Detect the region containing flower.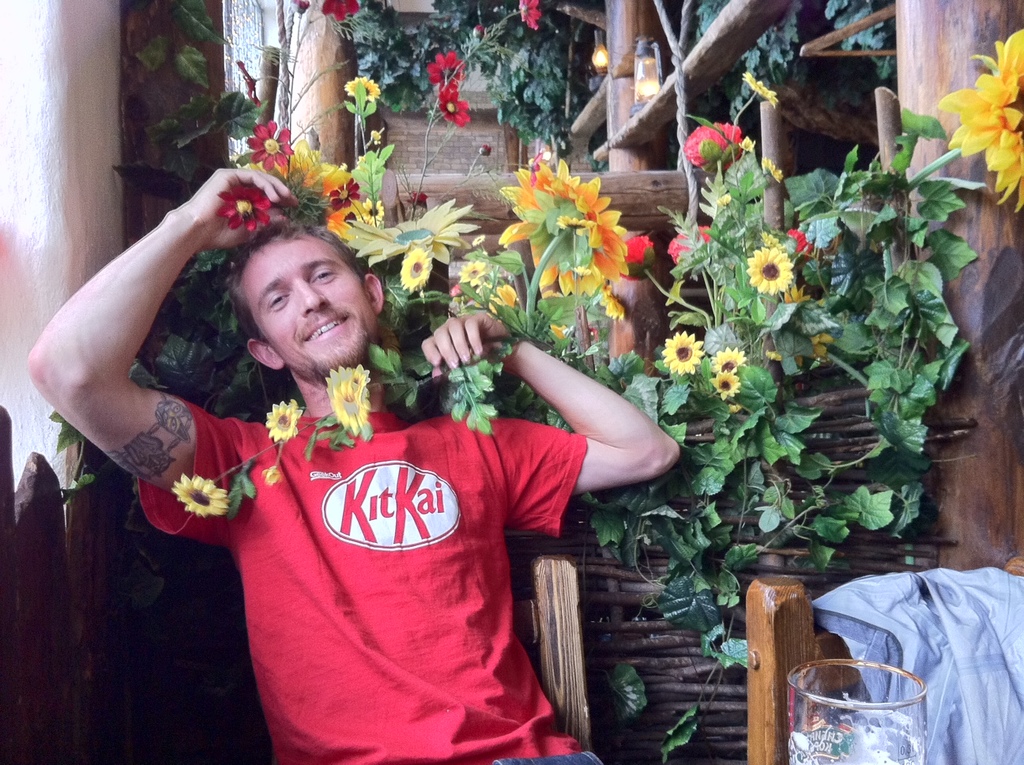
(330, 375, 363, 428).
